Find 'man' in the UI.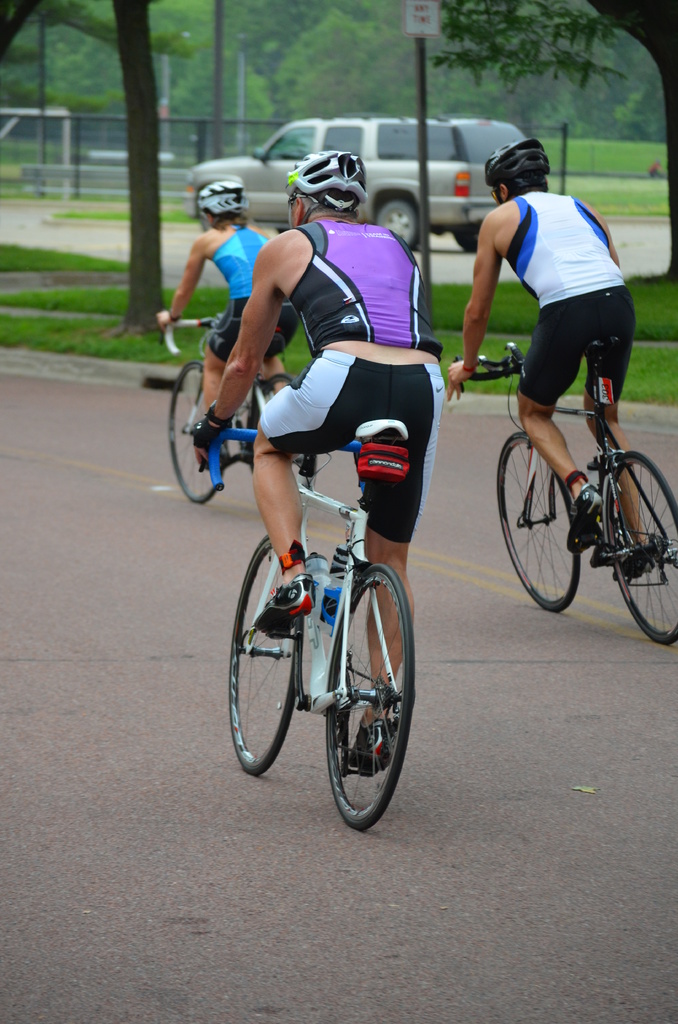
UI element at (left=193, top=148, right=445, bottom=785).
